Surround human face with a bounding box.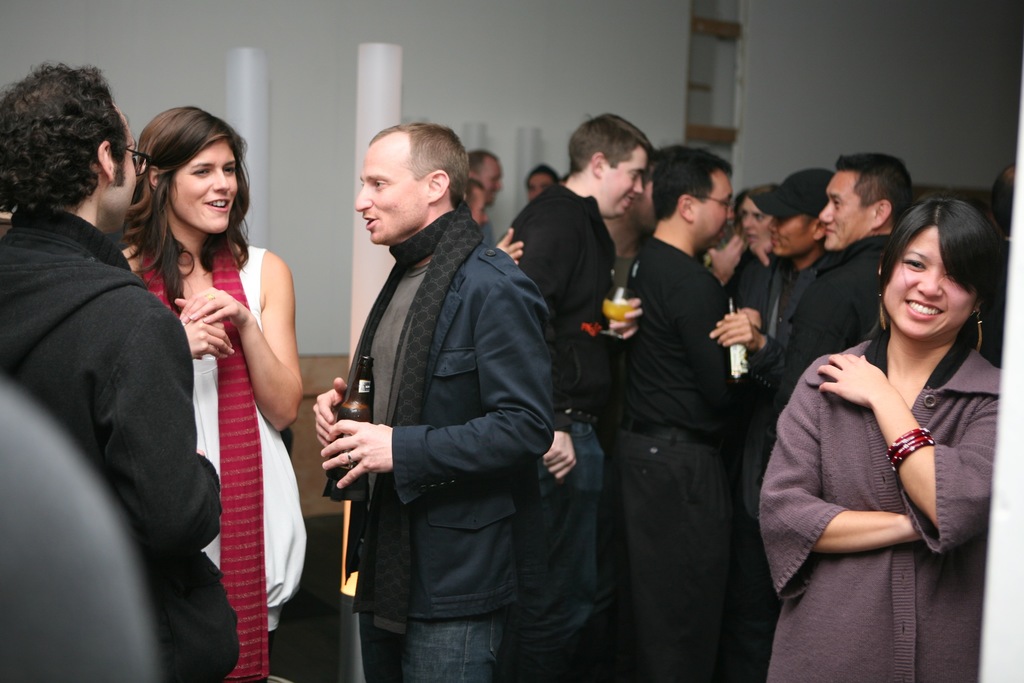
<region>599, 147, 649, 213</region>.
